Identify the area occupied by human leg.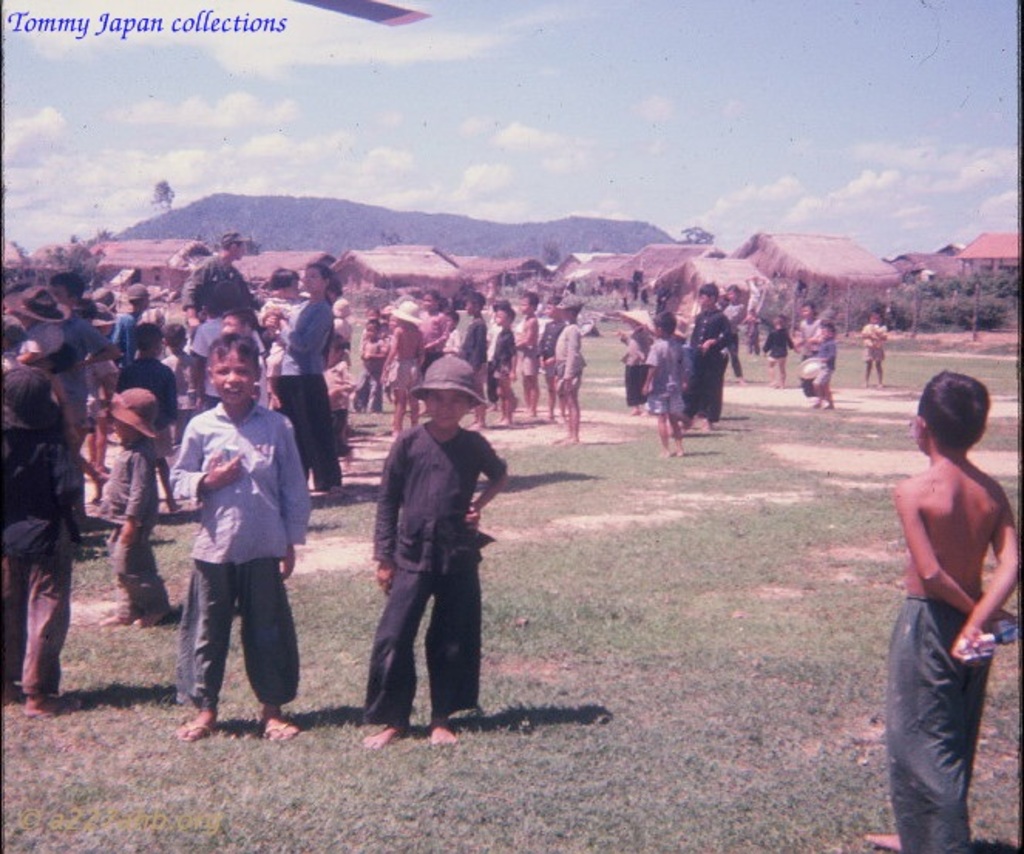
Area: BBox(392, 391, 397, 428).
